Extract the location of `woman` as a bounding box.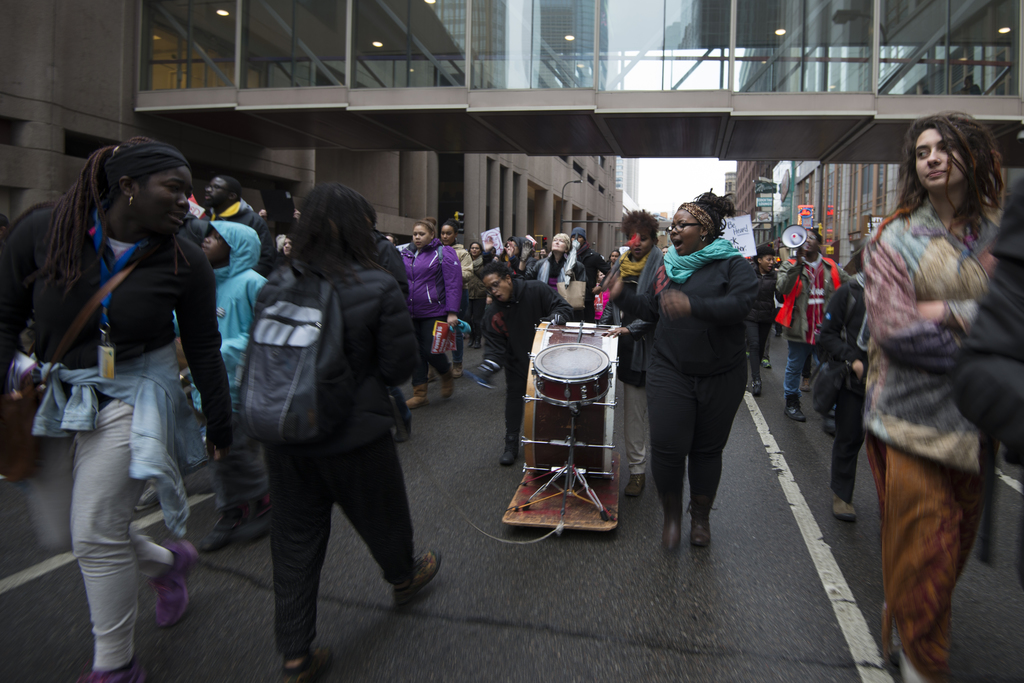
(394,215,463,413).
